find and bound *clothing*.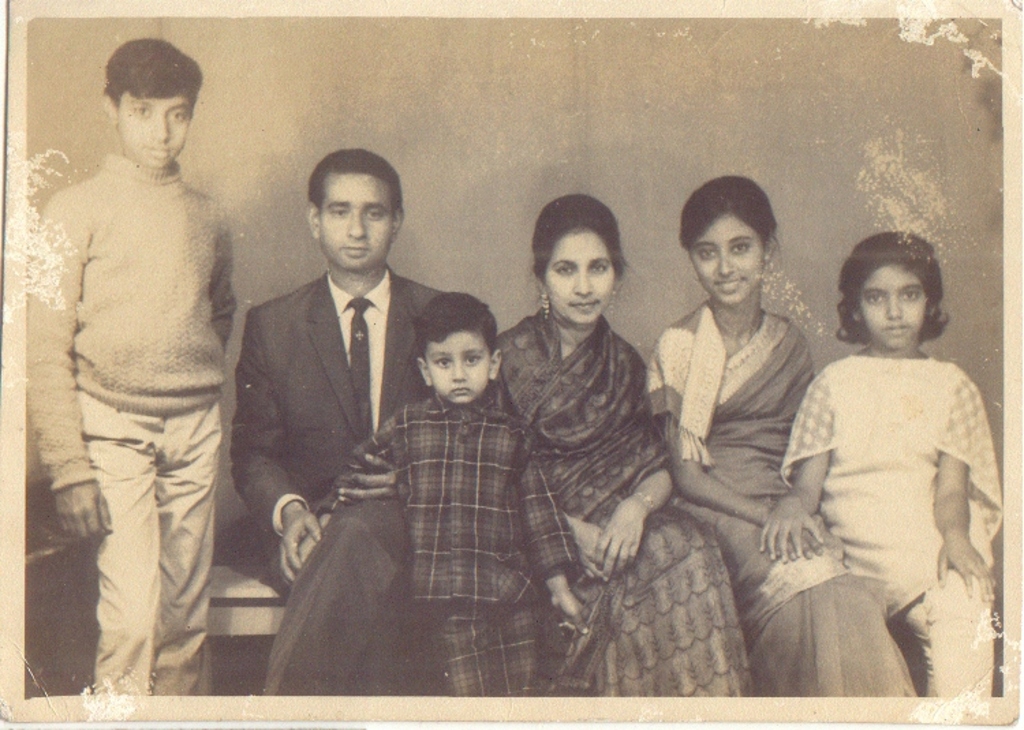
Bound: bbox=[492, 311, 763, 692].
